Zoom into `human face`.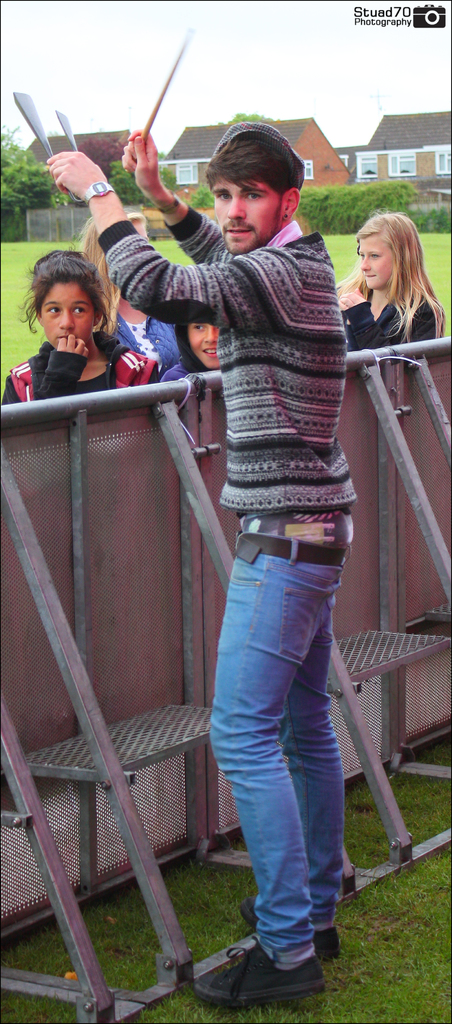
Zoom target: 190 325 220 369.
